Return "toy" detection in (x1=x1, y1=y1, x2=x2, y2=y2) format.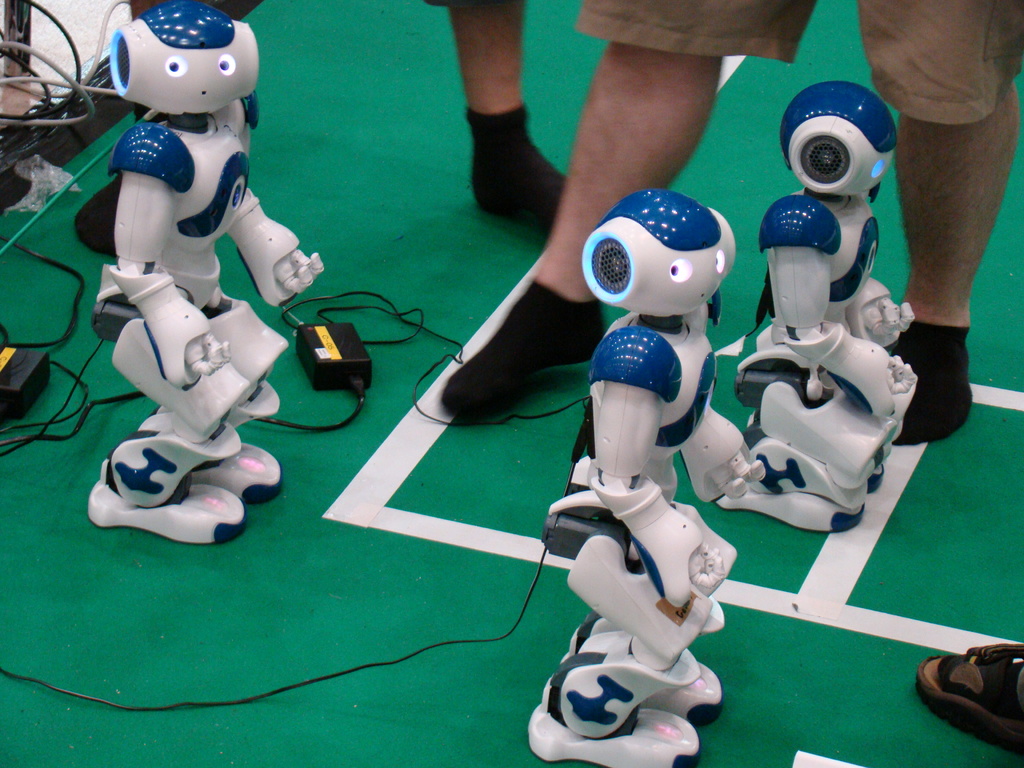
(x1=520, y1=173, x2=771, y2=741).
